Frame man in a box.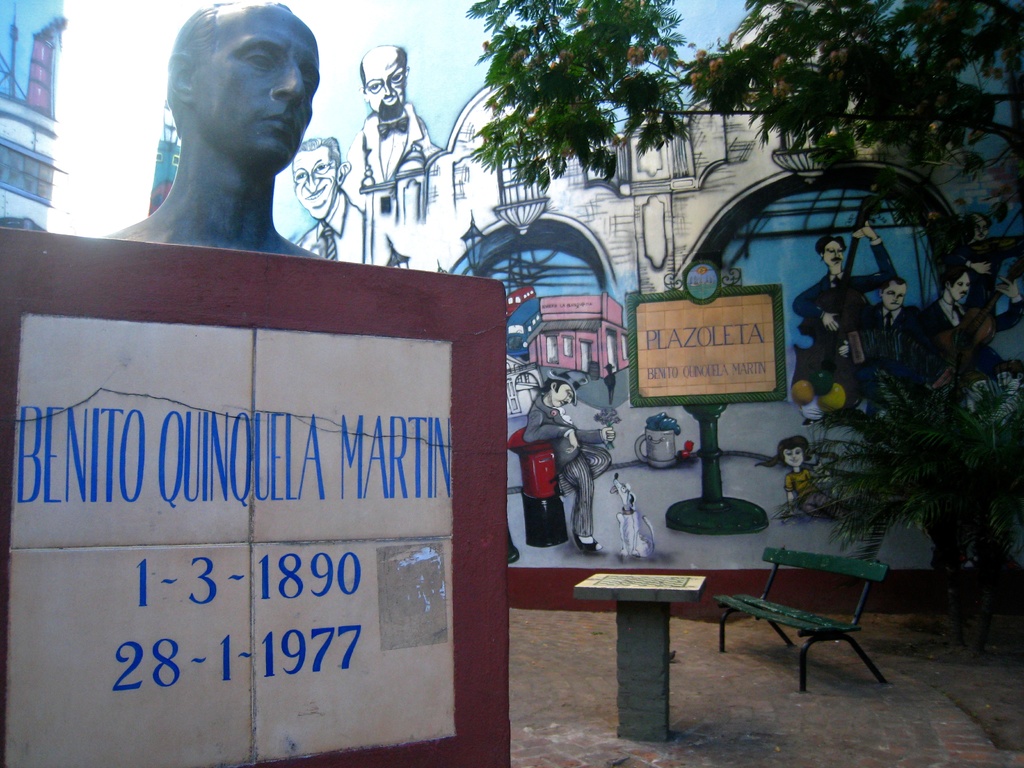
left=356, top=34, right=464, bottom=190.
